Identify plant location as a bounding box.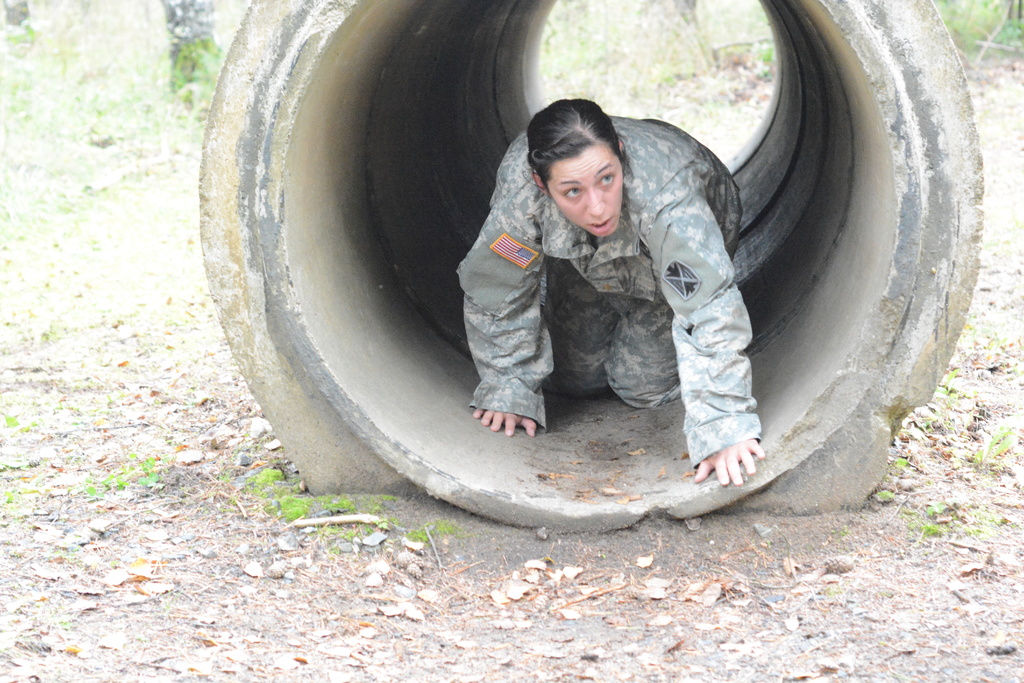
l=5, t=407, r=35, b=434.
